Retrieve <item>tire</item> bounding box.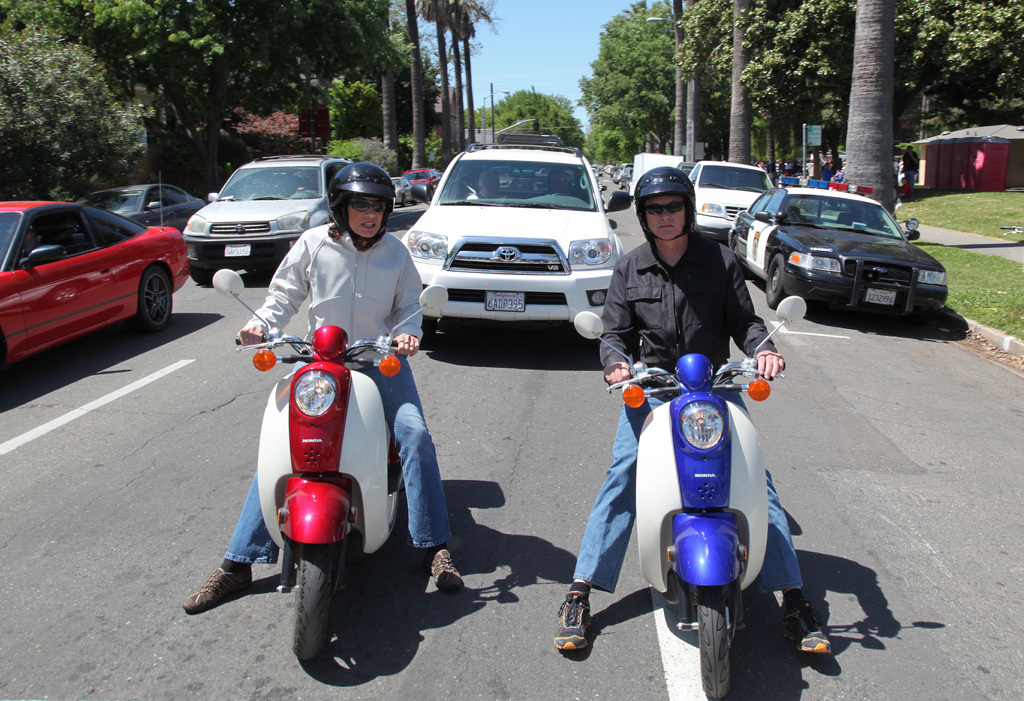
Bounding box: 397,197,405,206.
